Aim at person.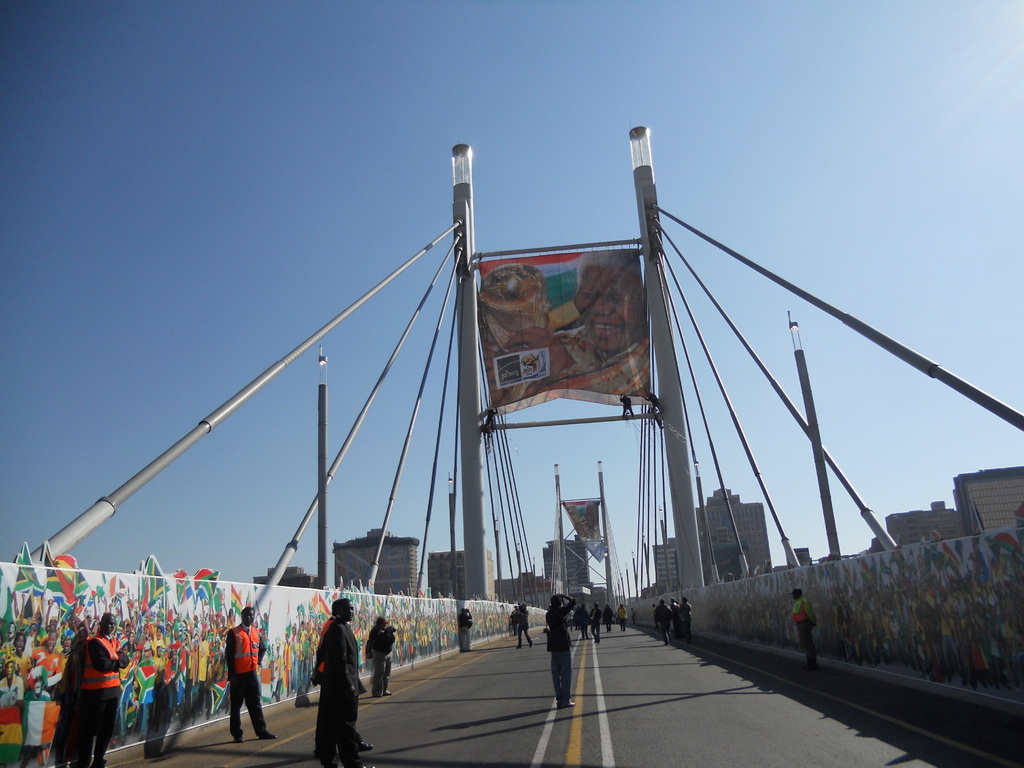
Aimed at left=223, top=606, right=279, bottom=742.
